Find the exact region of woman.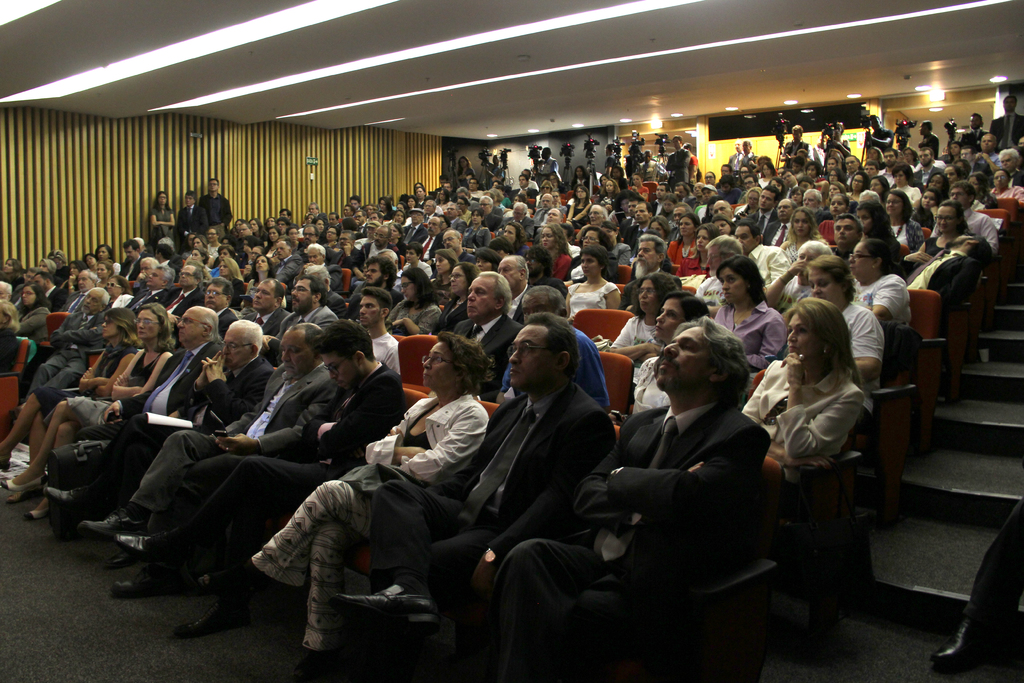
Exact region: <box>111,273,129,307</box>.
